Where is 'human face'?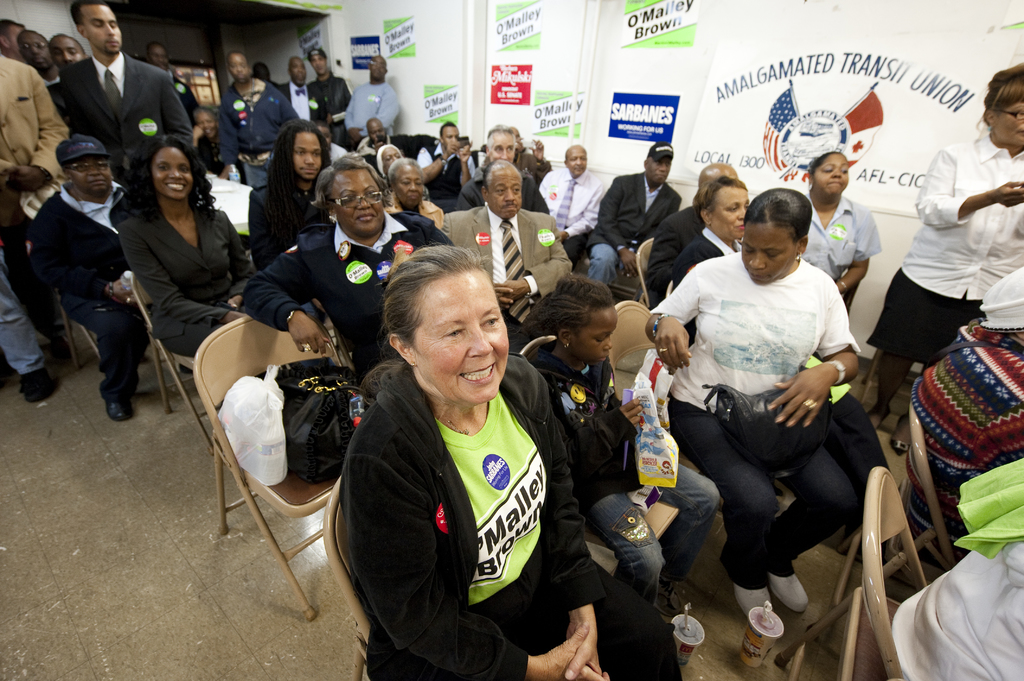
330, 172, 387, 237.
